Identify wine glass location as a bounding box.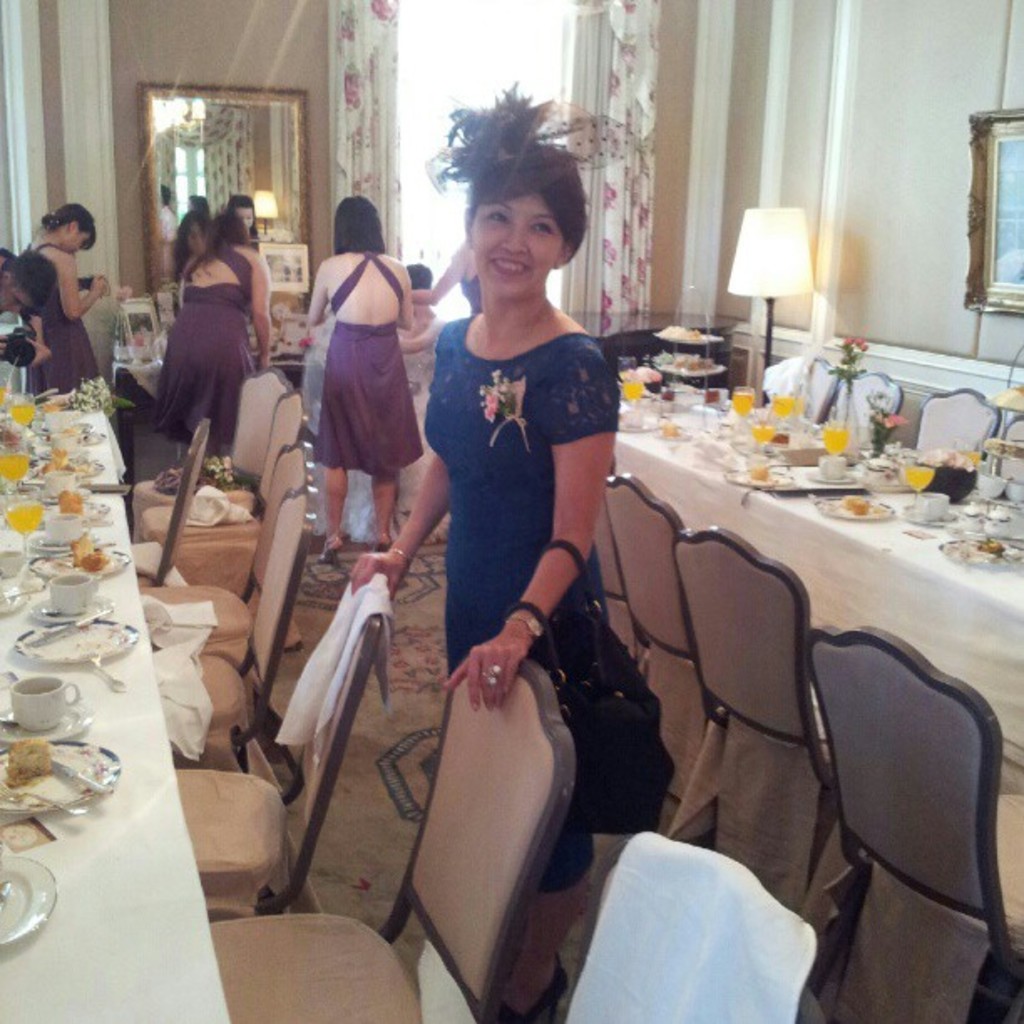
[2, 490, 40, 571].
